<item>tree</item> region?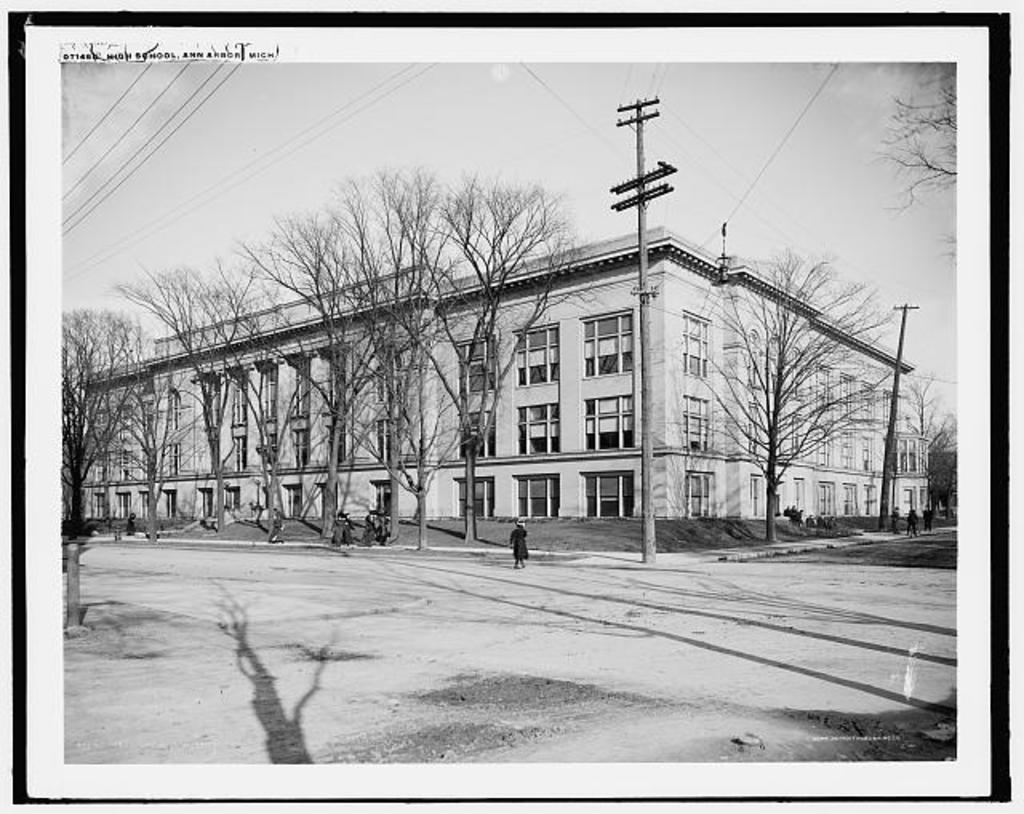
Rect(131, 257, 224, 528)
